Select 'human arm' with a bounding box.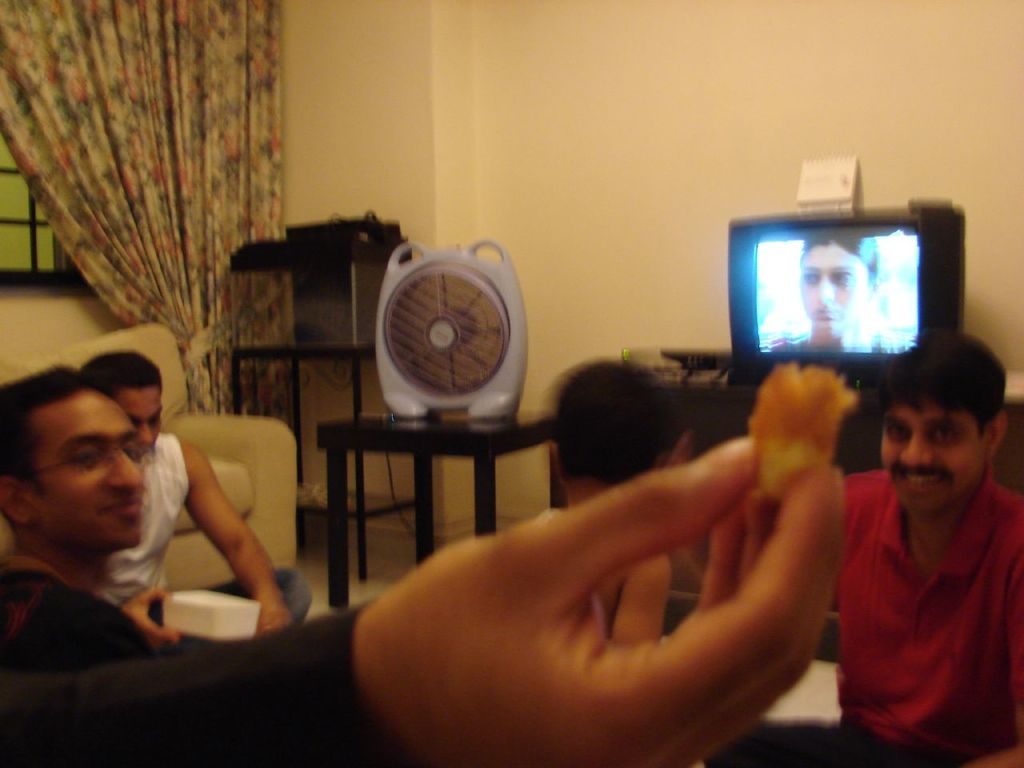
BBox(966, 497, 1023, 767).
